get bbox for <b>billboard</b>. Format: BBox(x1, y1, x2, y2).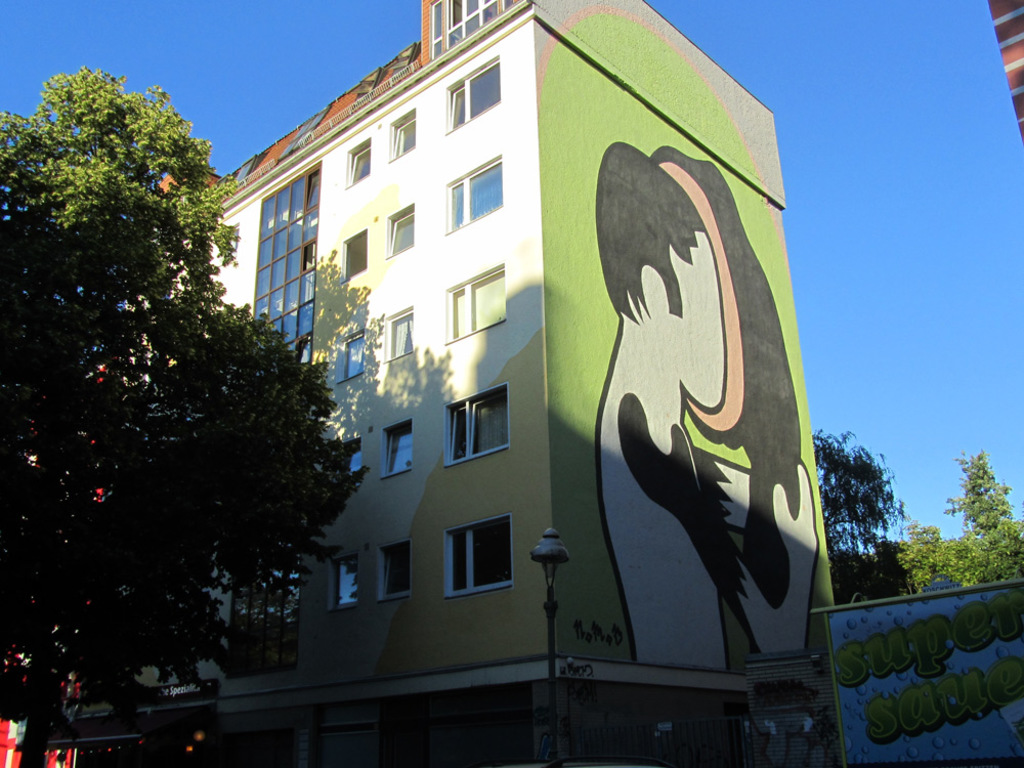
BBox(816, 578, 1023, 767).
